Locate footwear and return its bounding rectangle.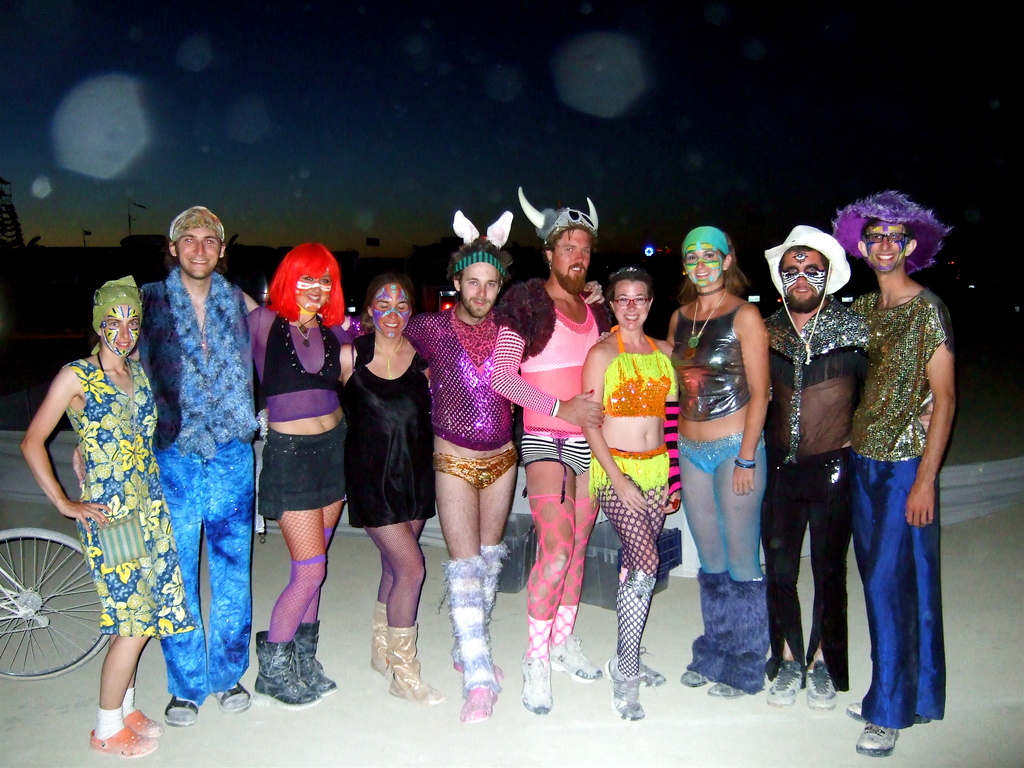
rect(840, 700, 863, 718).
